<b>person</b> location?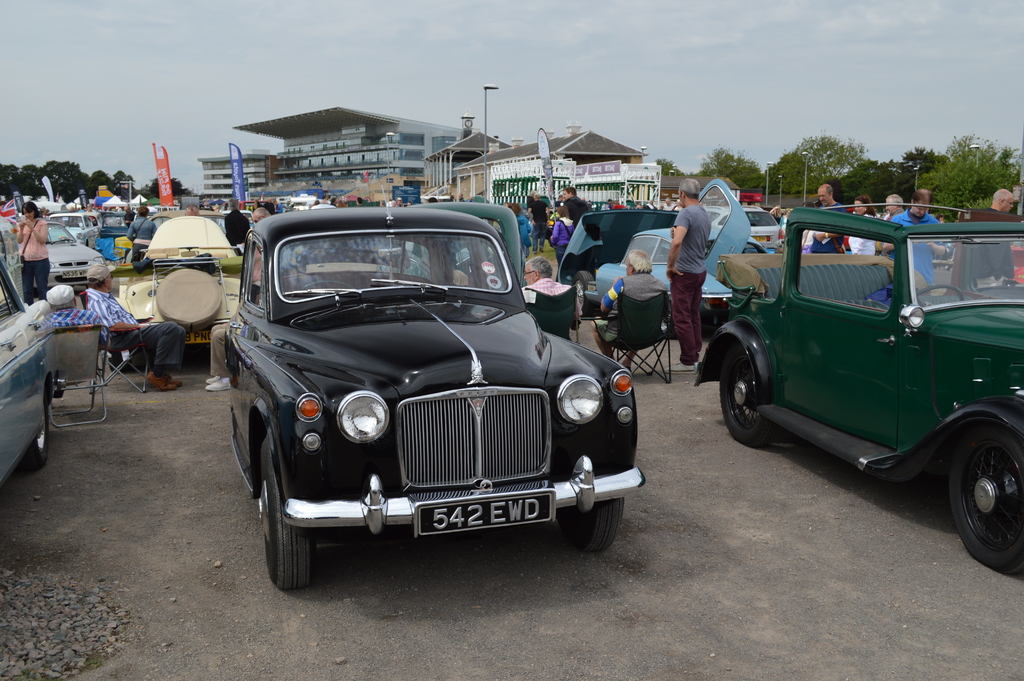
[182,204,204,216]
